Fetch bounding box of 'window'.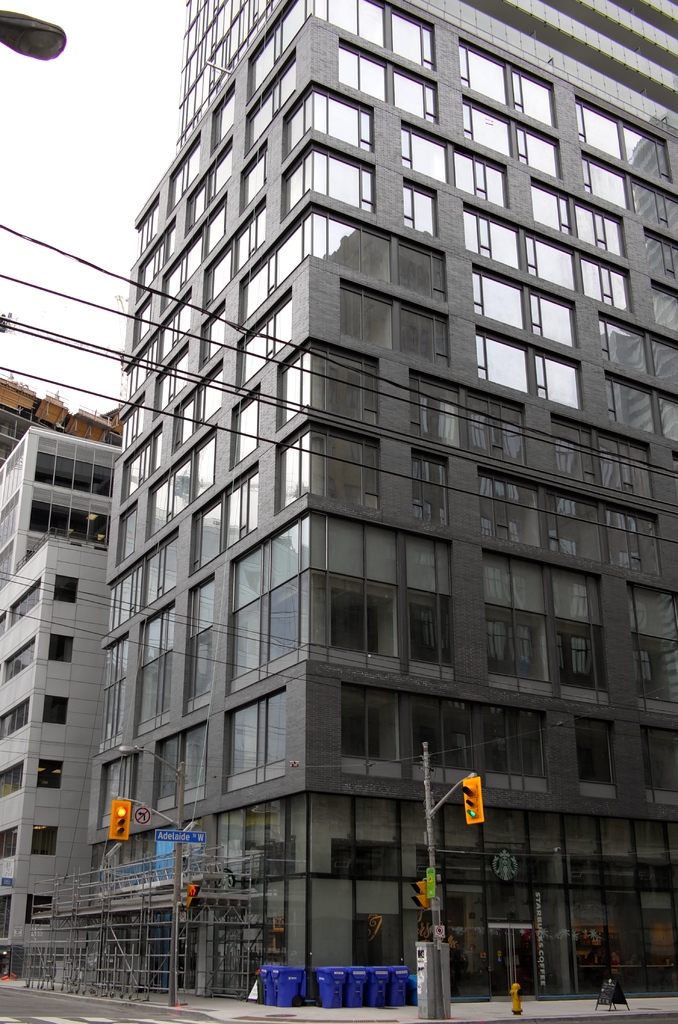
Bbox: crop(11, 583, 41, 632).
